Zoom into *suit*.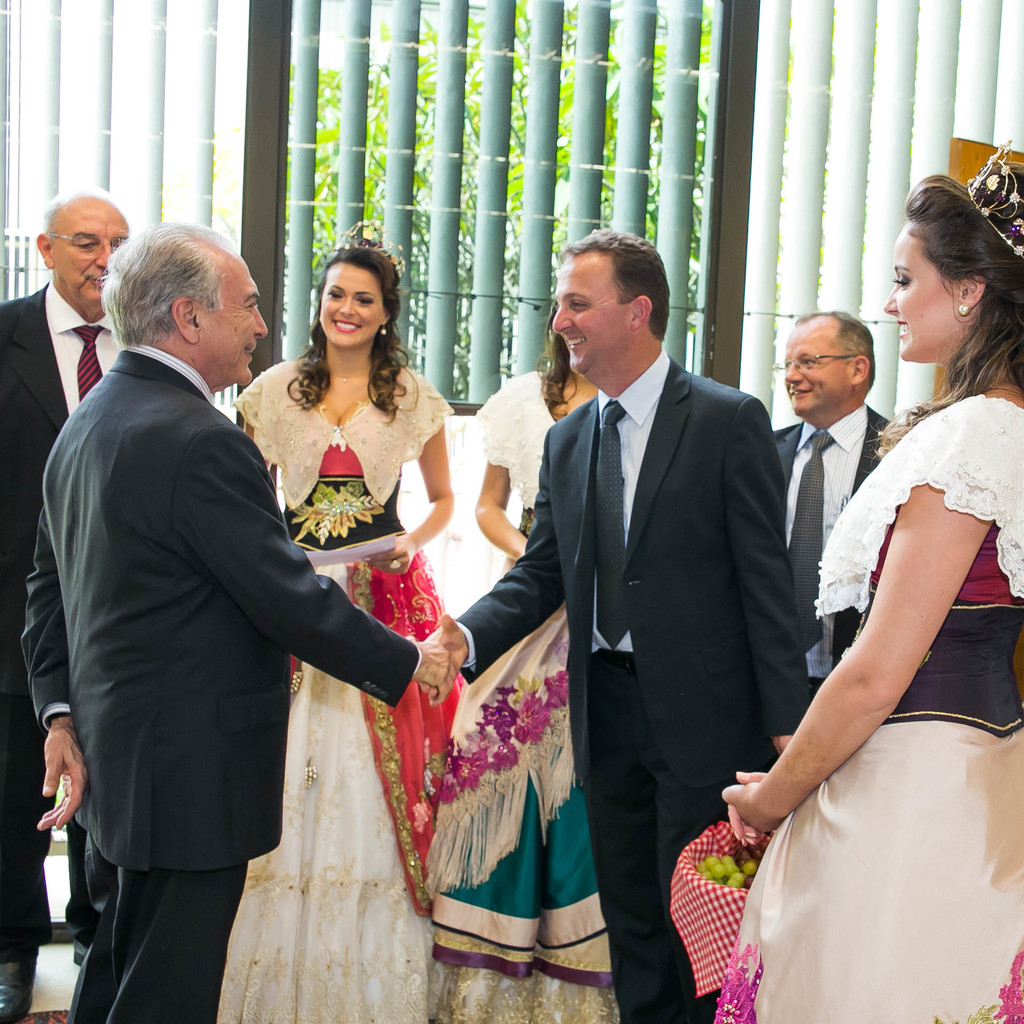
Zoom target: 482,203,831,988.
